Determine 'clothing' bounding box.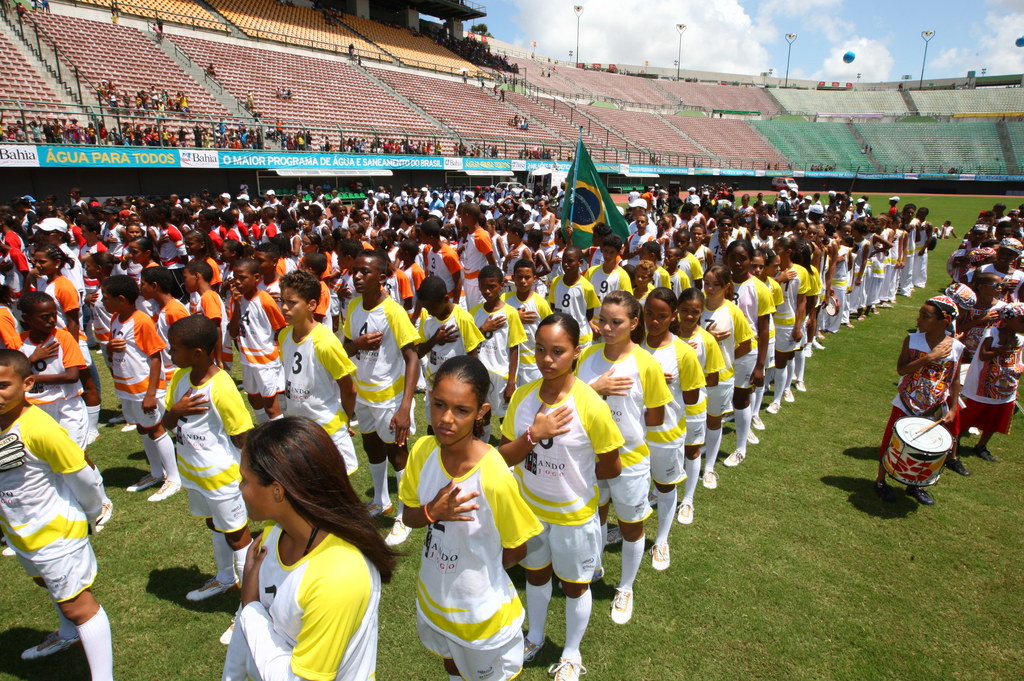
Determined: 390/421/547/676.
